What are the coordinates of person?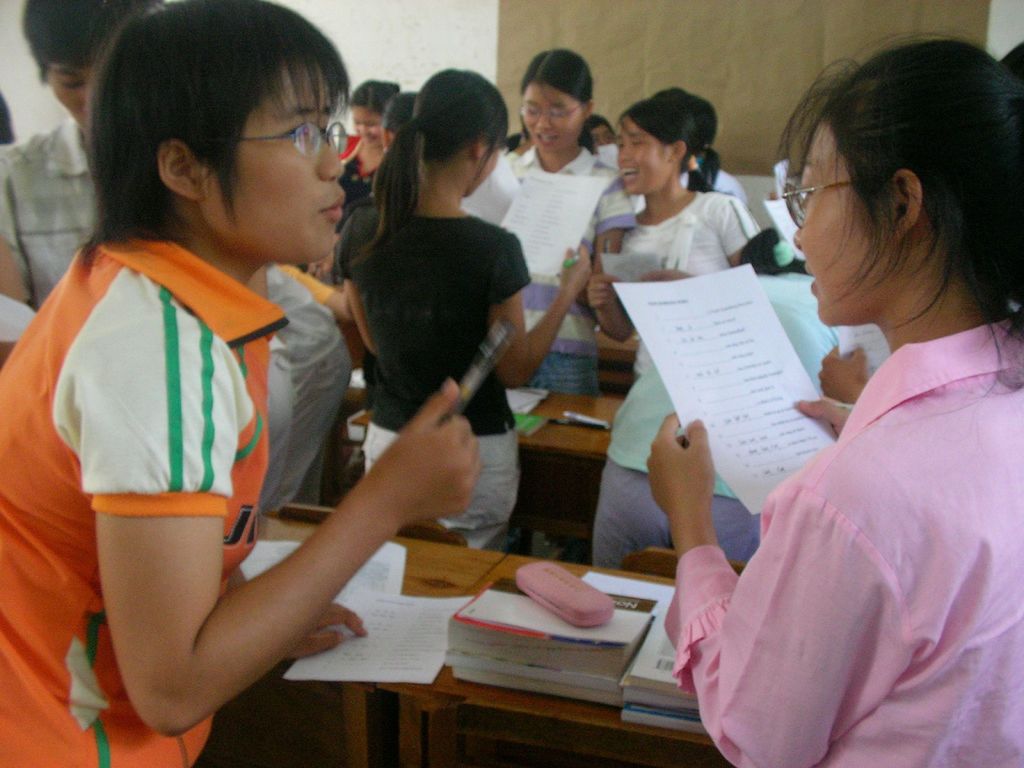
0:0:479:767.
